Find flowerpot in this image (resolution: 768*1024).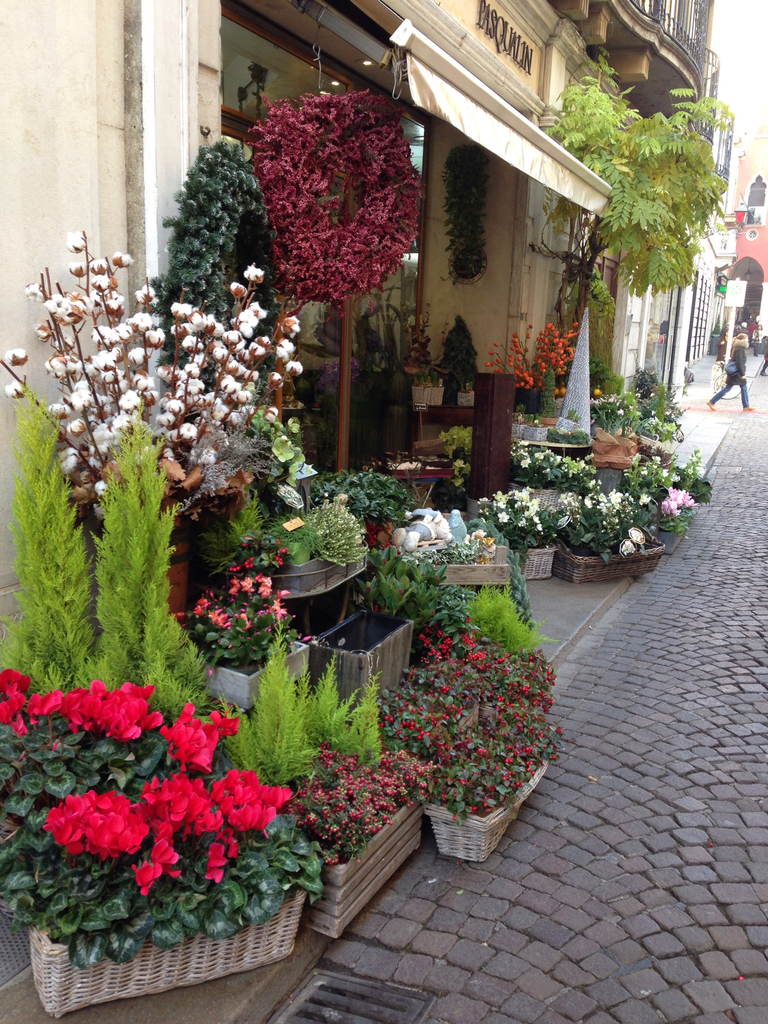
(431, 734, 548, 862).
